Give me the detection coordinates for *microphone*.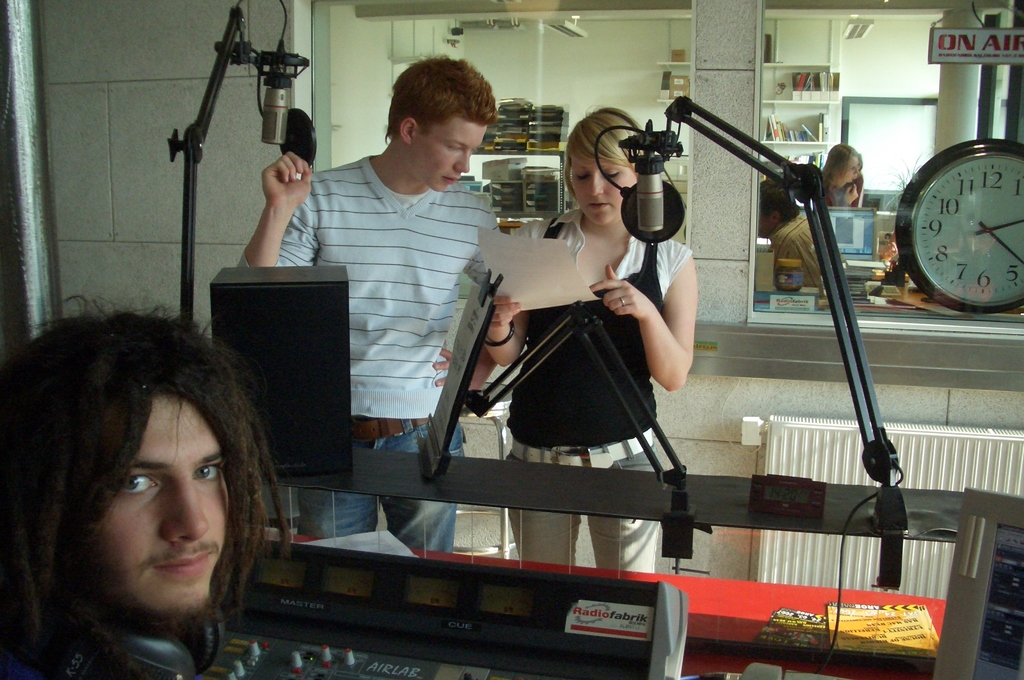
region(635, 148, 666, 234).
